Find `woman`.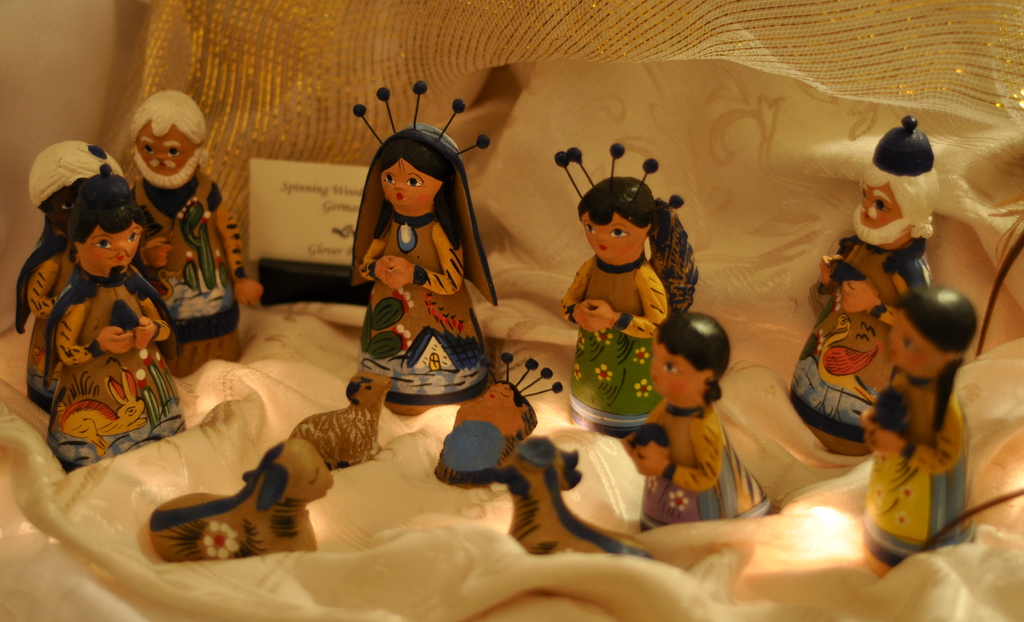
Rect(557, 174, 669, 436).
